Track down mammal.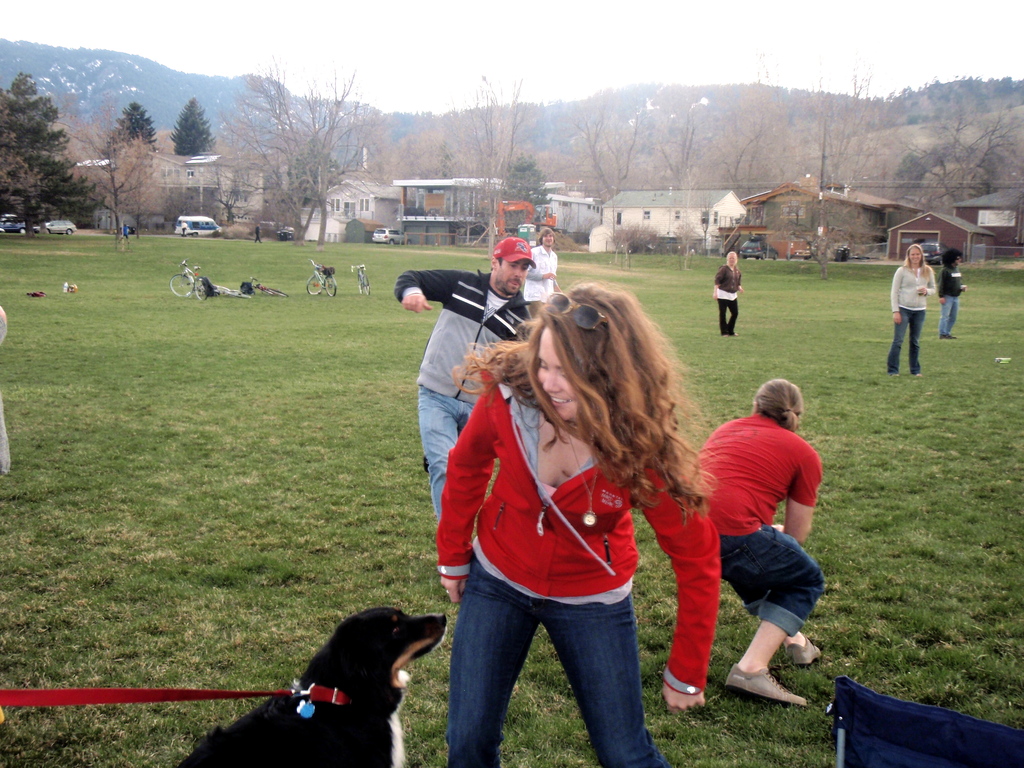
Tracked to detection(690, 376, 831, 705).
